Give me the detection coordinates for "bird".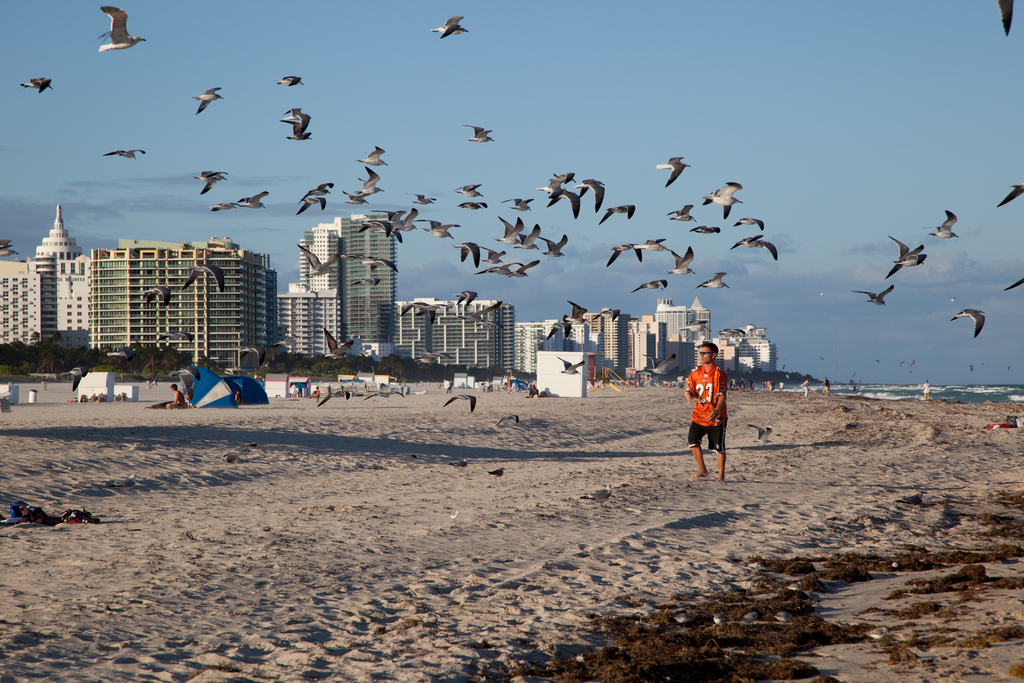
bbox=(452, 182, 486, 202).
